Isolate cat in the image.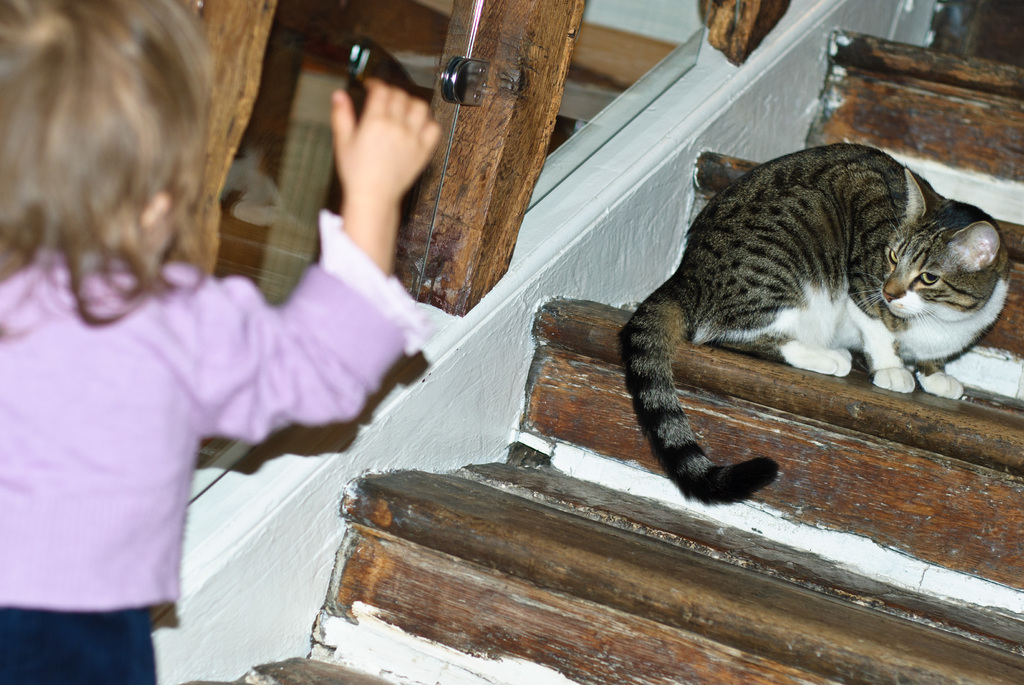
Isolated region: [616, 143, 1018, 506].
